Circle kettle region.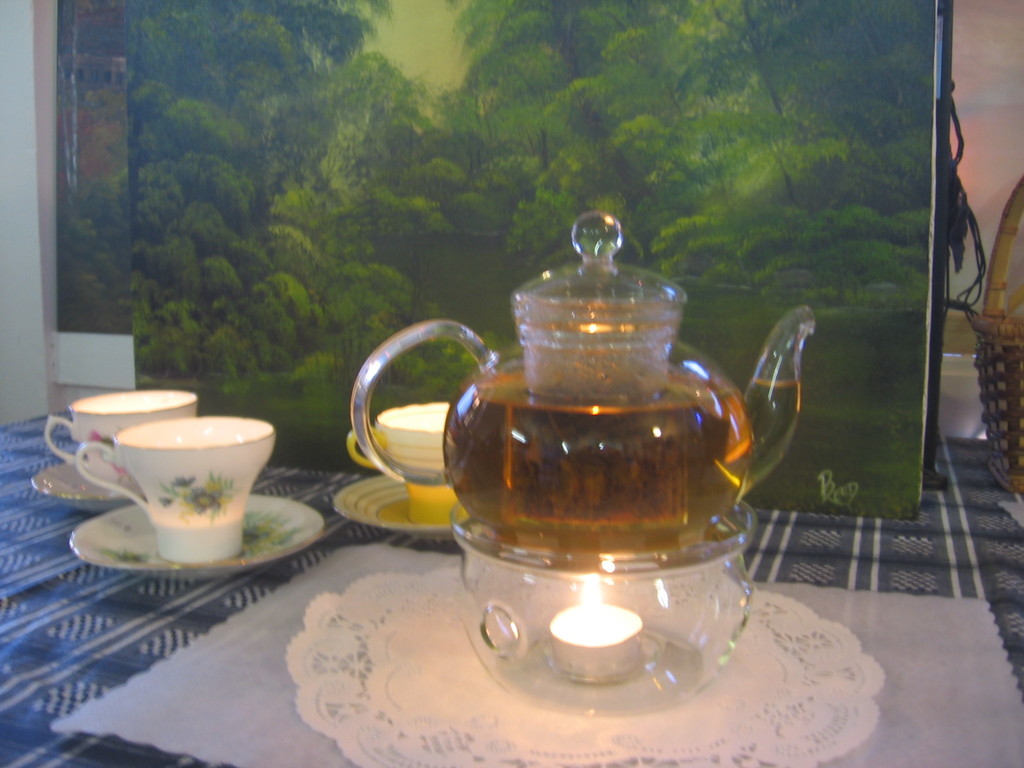
Region: box=[337, 209, 820, 563].
